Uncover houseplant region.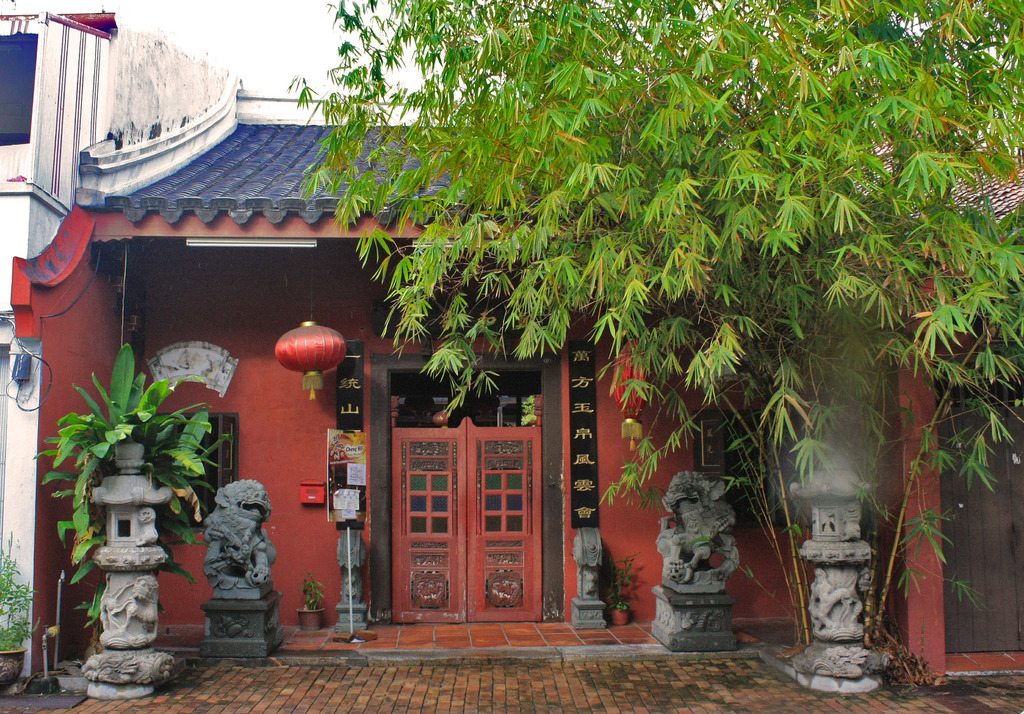
Uncovered: l=31, t=341, r=224, b=648.
